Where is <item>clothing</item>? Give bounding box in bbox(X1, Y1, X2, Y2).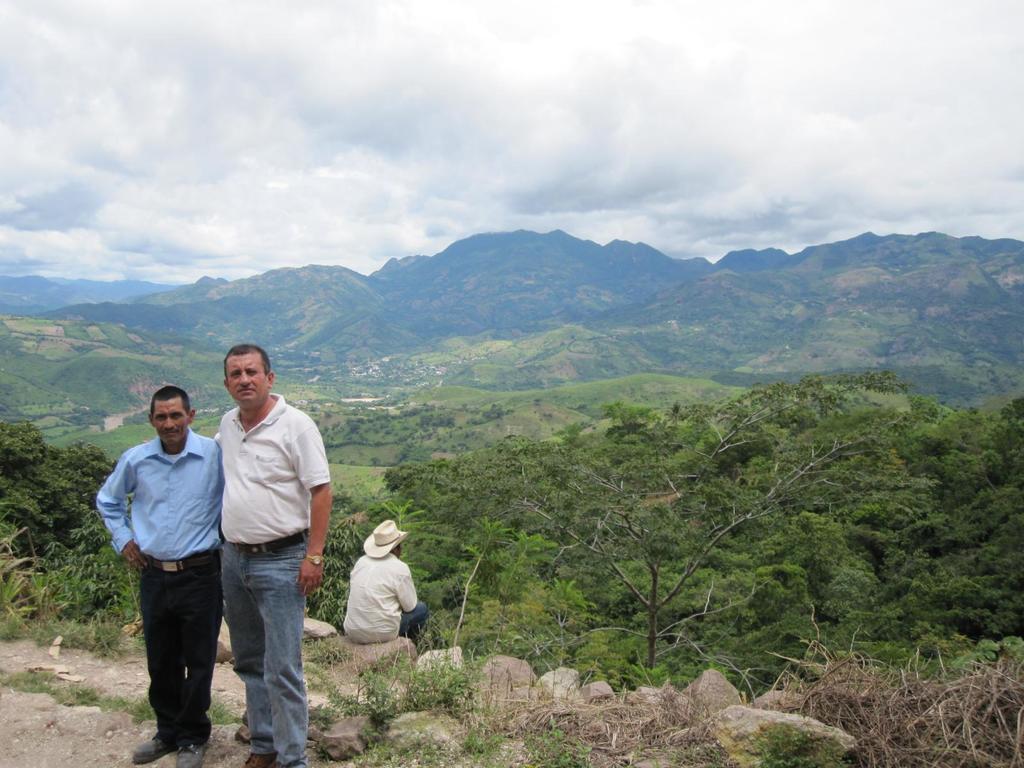
bbox(329, 534, 418, 651).
